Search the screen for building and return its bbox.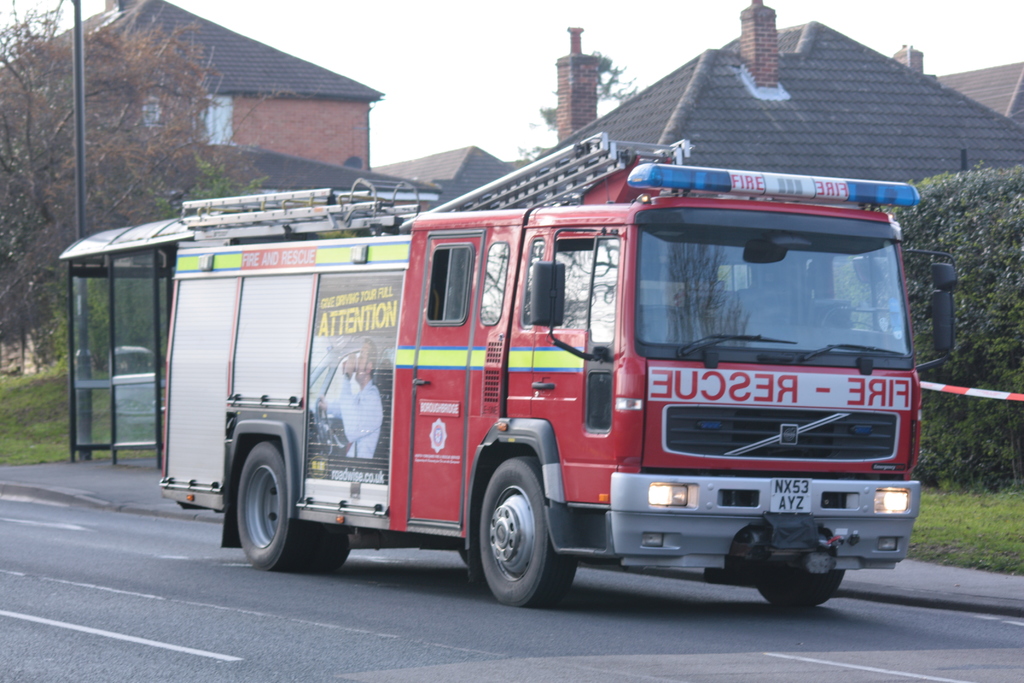
Found: (518,0,1020,211).
